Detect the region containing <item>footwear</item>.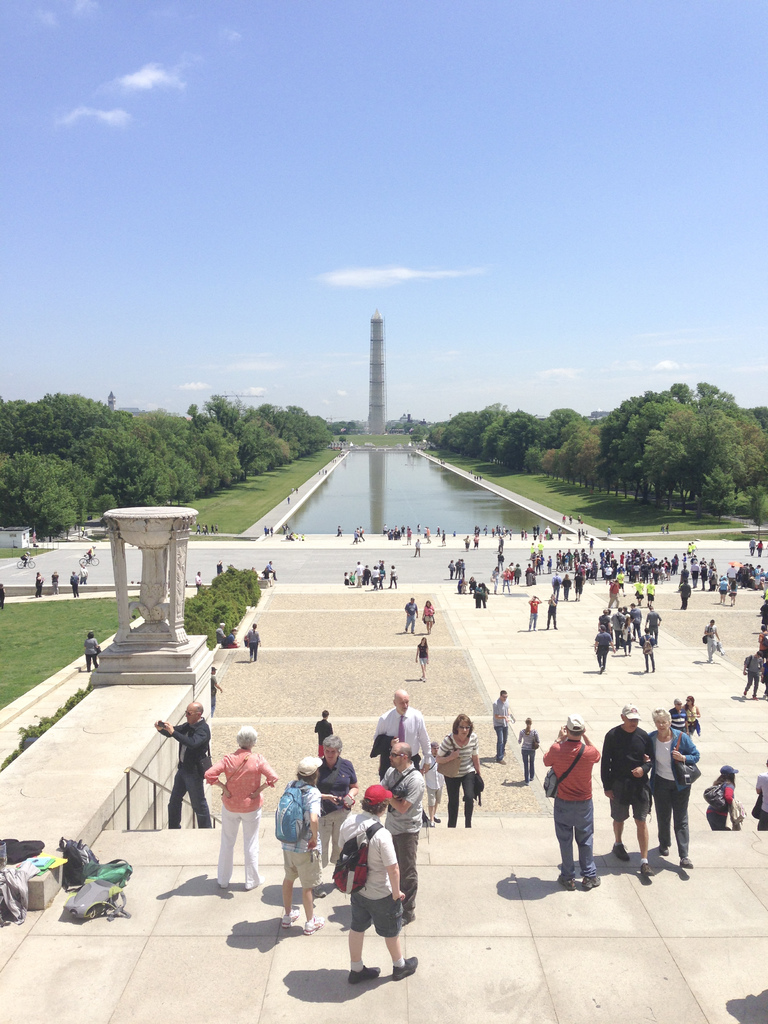
Rect(394, 956, 422, 982).
